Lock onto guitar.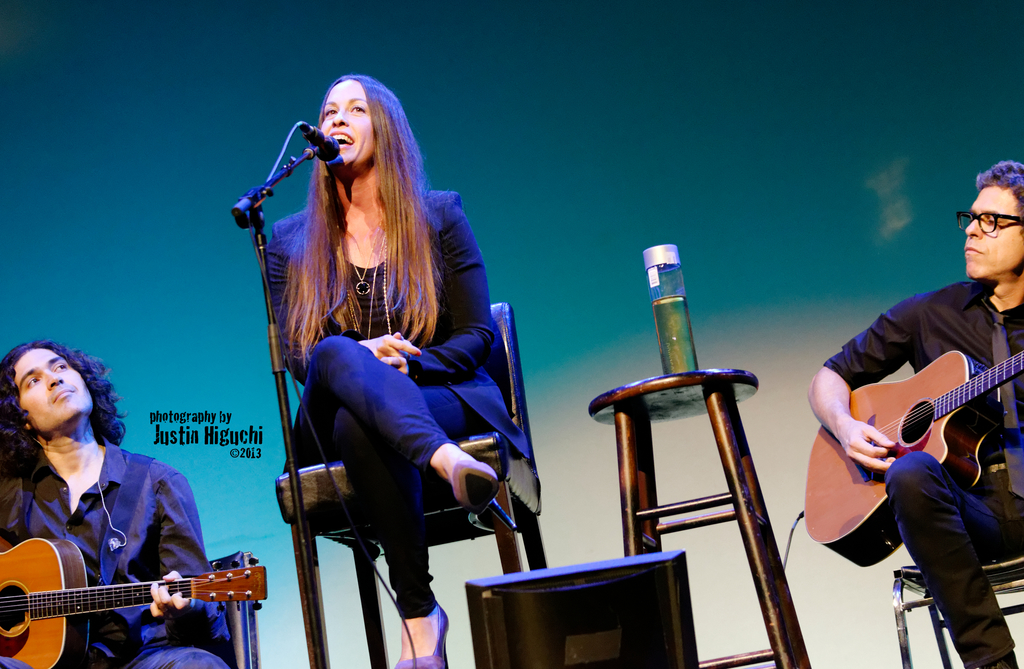
Locked: 799:345:1023:572.
